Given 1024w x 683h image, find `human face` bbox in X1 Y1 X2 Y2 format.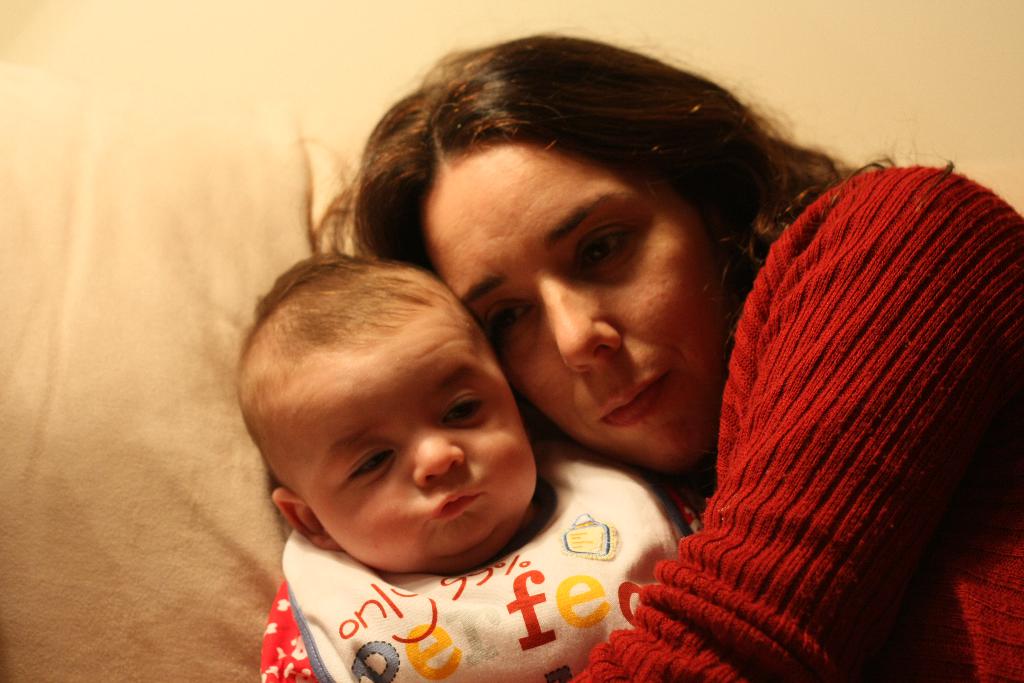
426 151 723 468.
